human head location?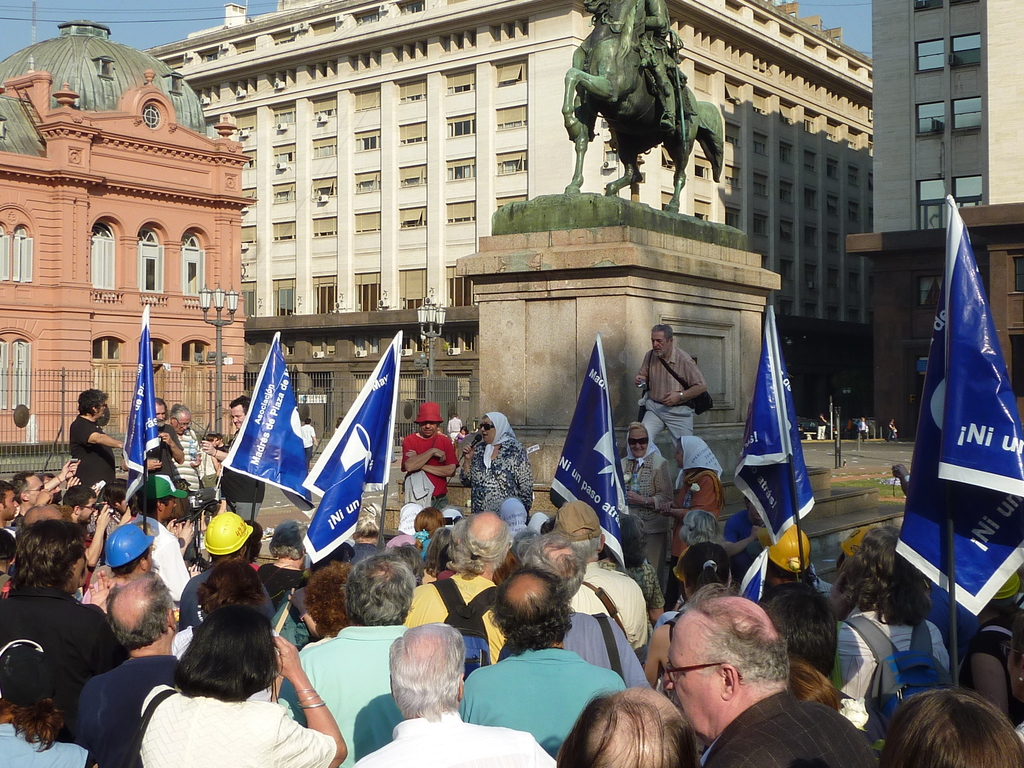
[103,525,154,580]
